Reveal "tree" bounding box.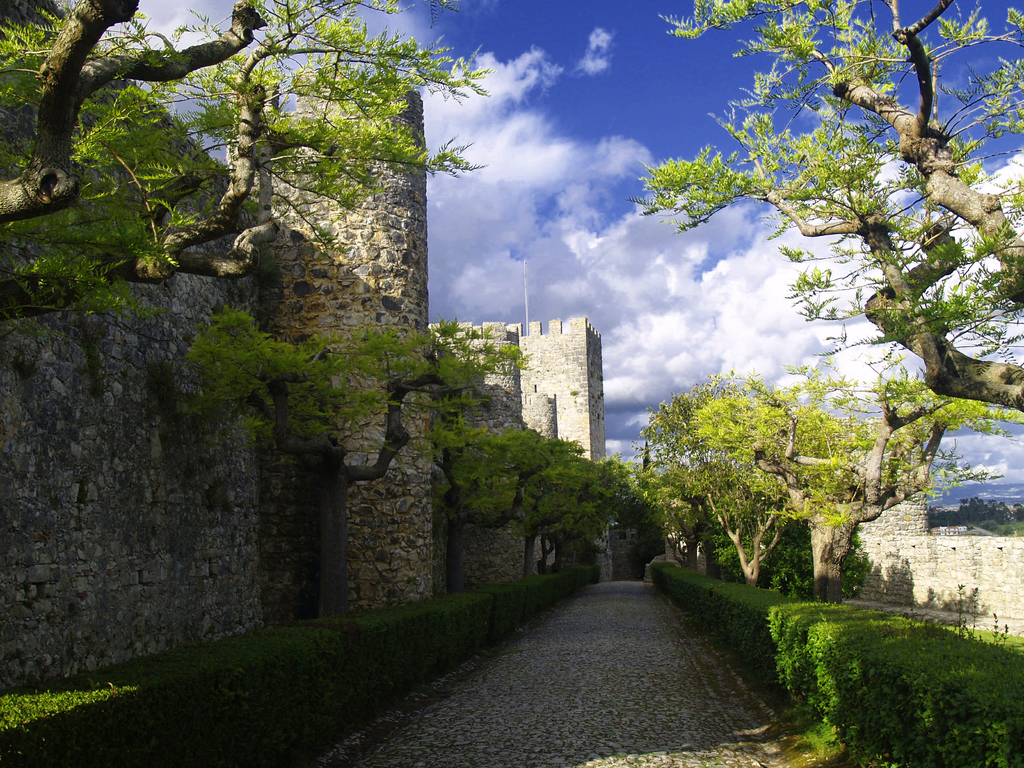
Revealed: 439 408 666 564.
